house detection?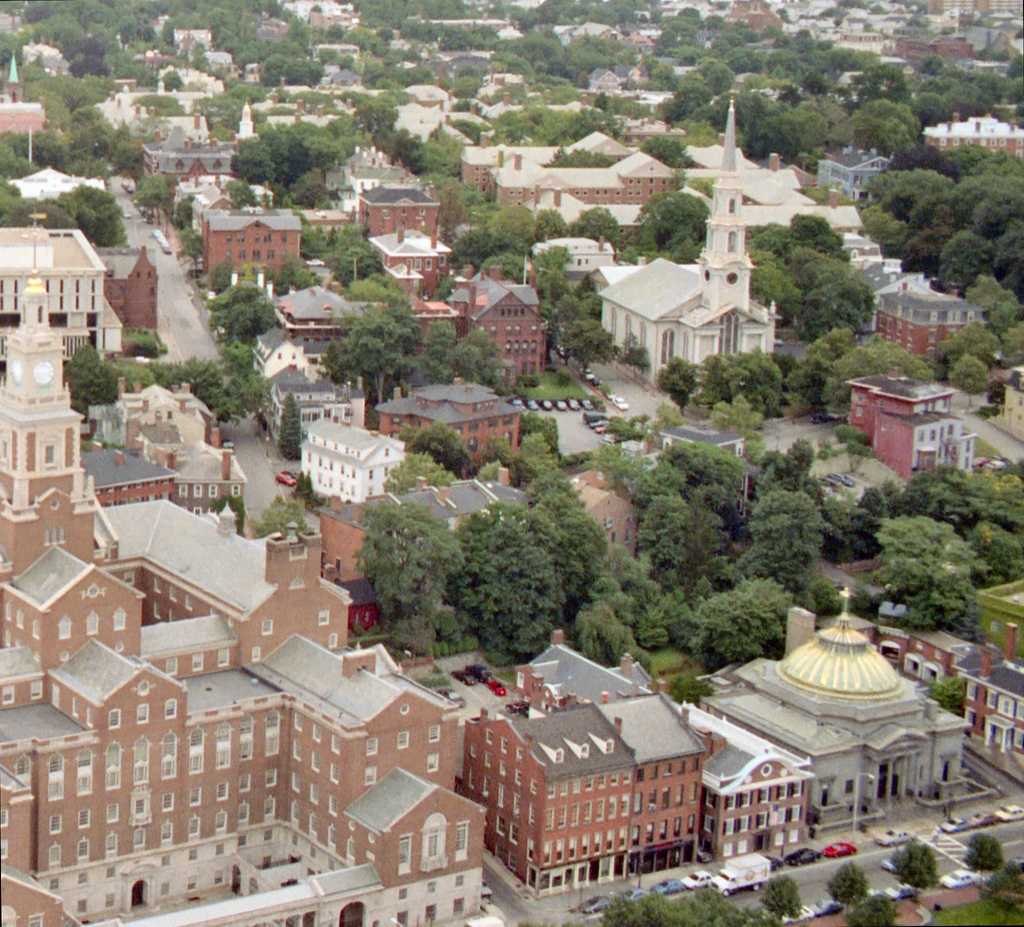
crop(844, 363, 957, 443)
